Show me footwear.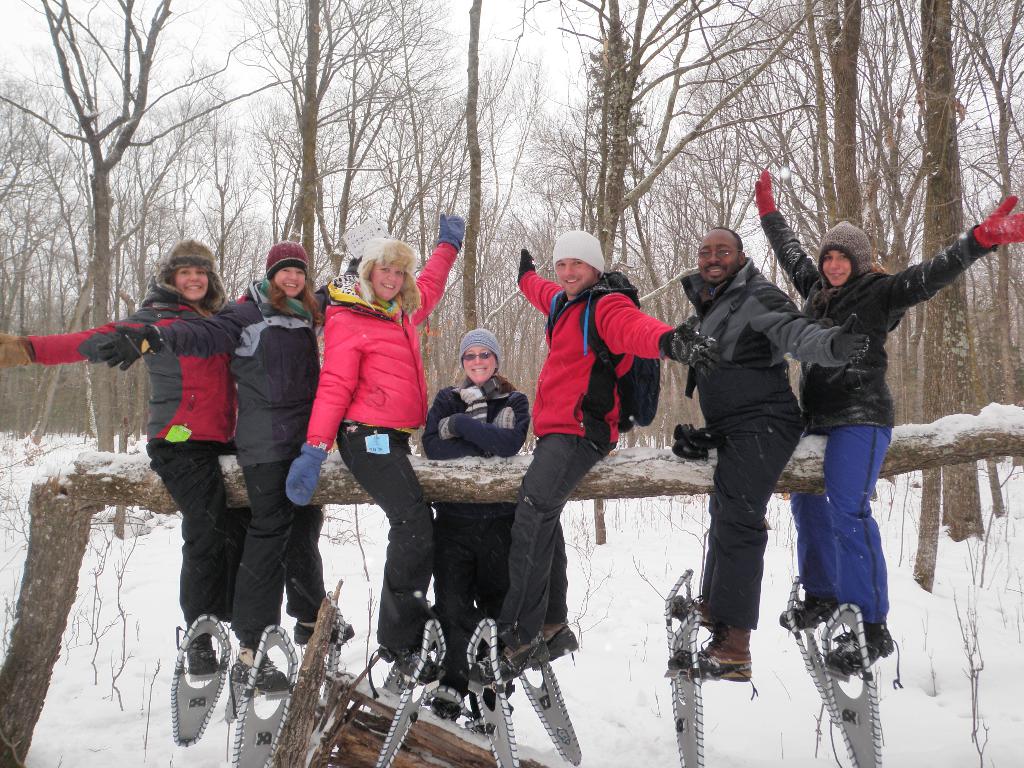
footwear is here: x1=422, y1=667, x2=476, y2=720.
